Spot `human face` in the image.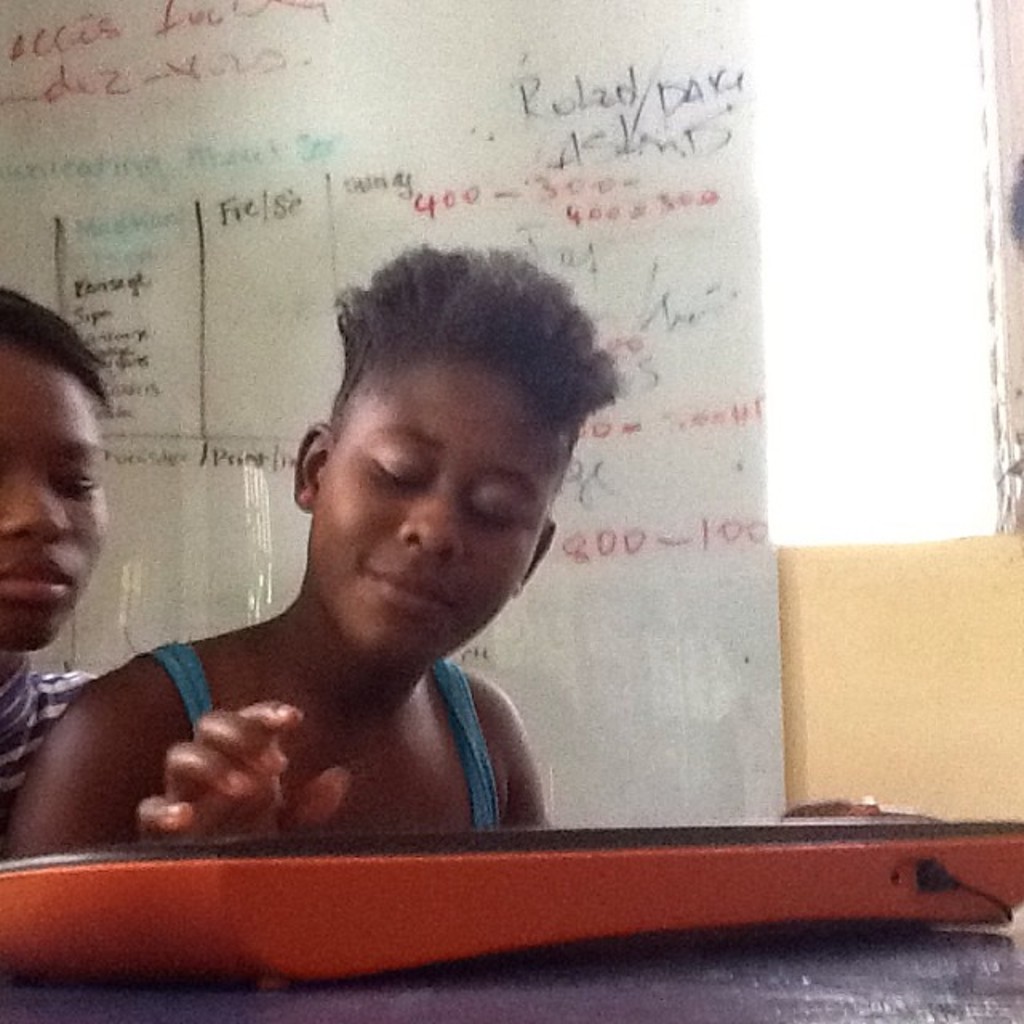
`human face` found at bbox=[2, 342, 109, 650].
